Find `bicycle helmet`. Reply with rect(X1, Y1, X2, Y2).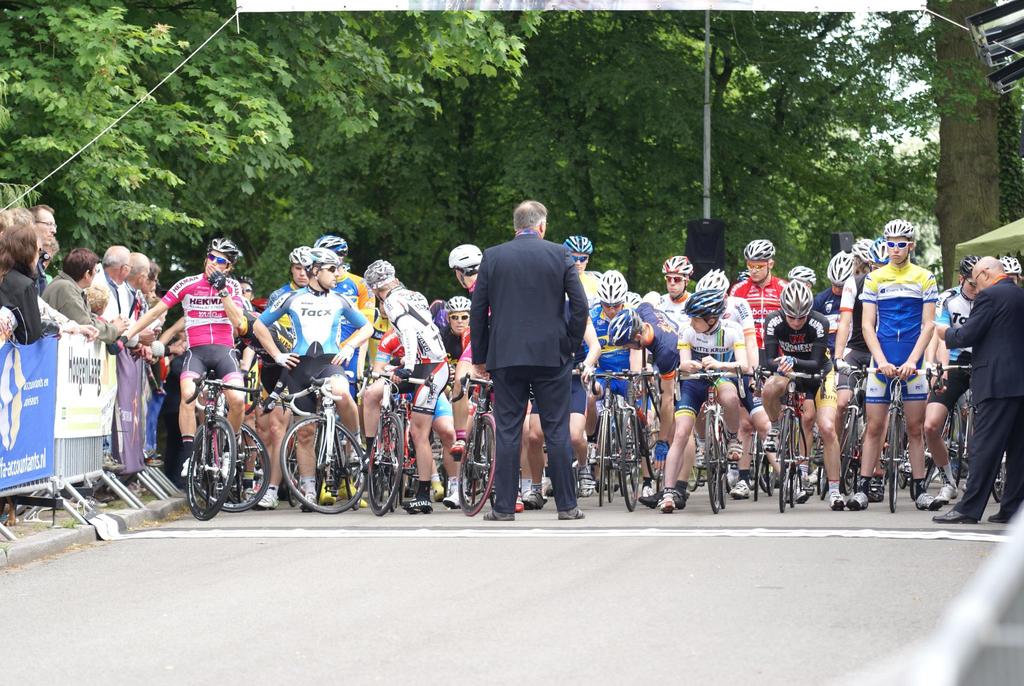
rect(316, 235, 344, 257).
